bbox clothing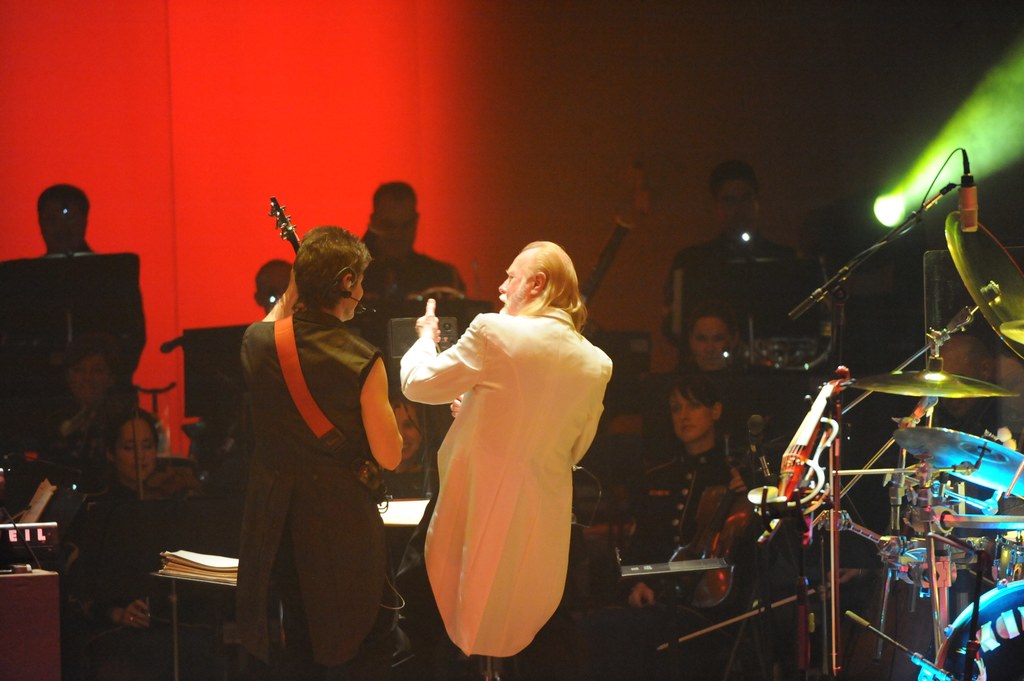
31, 237, 150, 382
